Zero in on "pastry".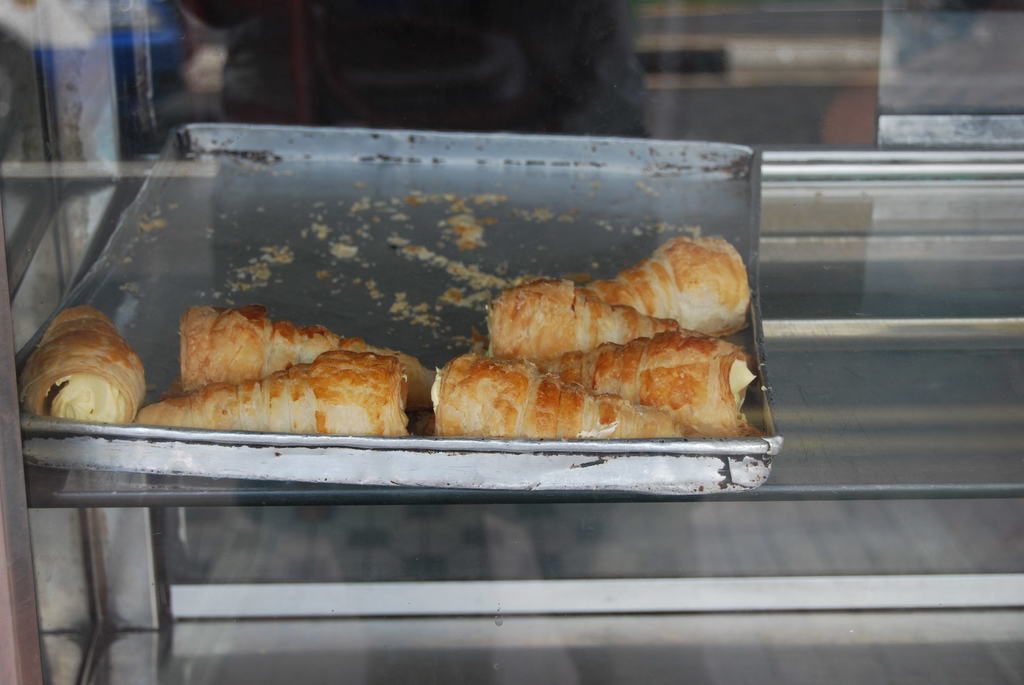
Zeroed in: bbox(584, 228, 746, 326).
